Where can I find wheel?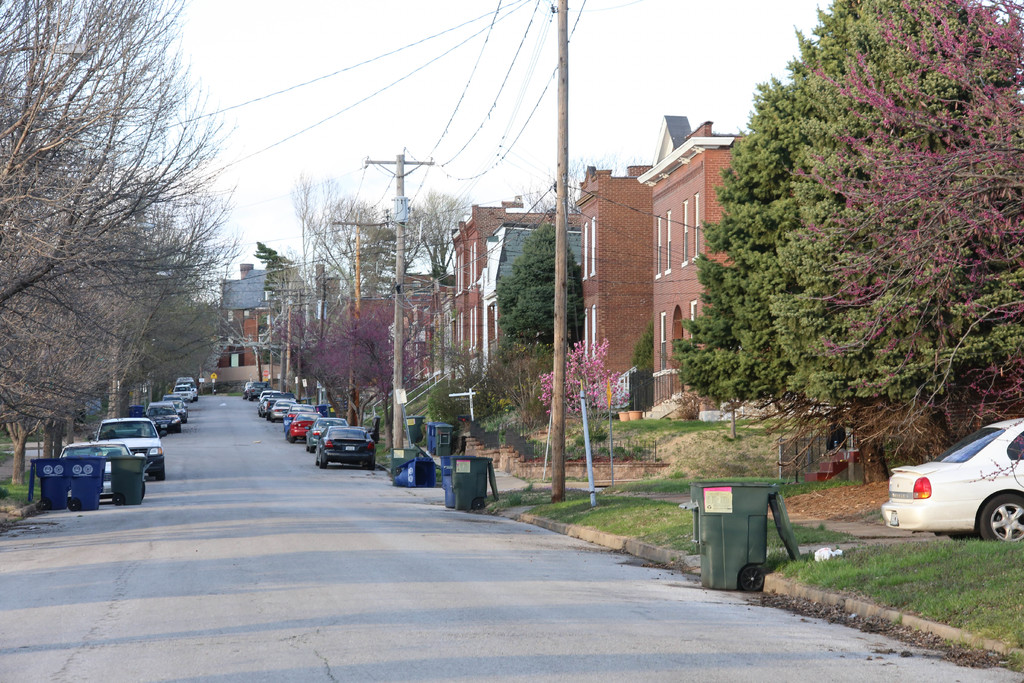
You can find it at Rect(271, 418, 273, 421).
